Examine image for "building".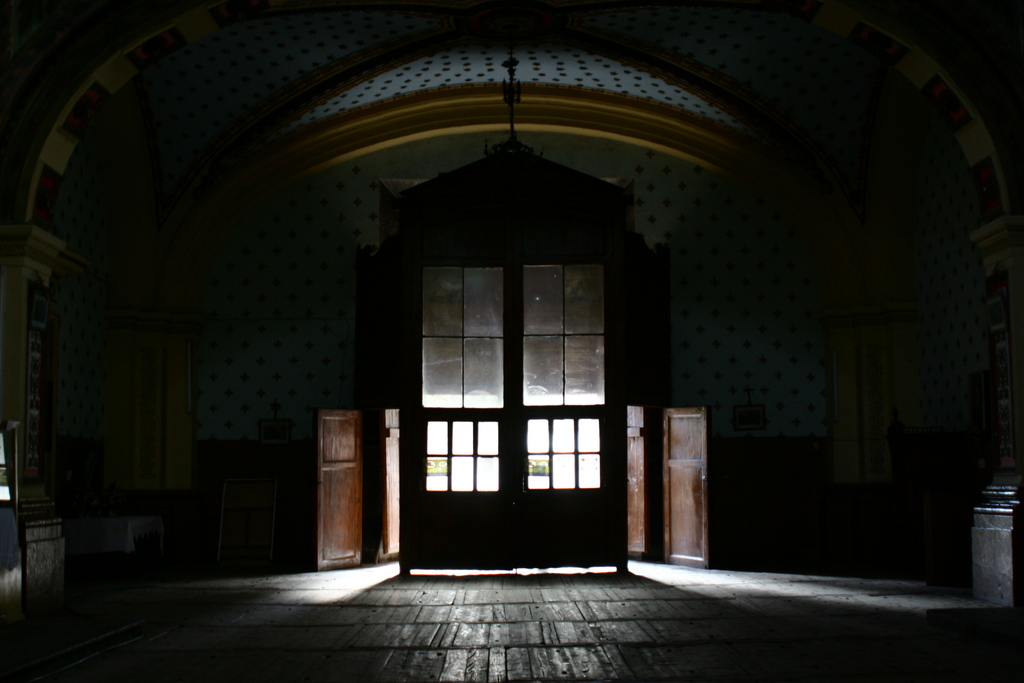
Examination result: box=[1, 0, 1023, 682].
